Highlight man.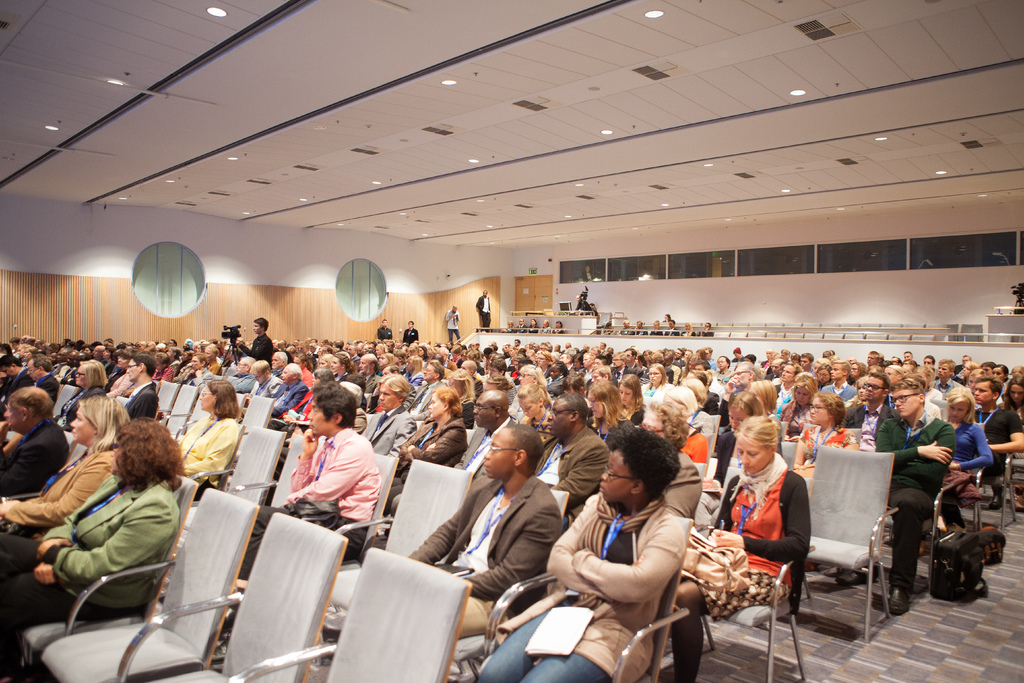
Highlighted region: [left=269, top=358, right=308, bottom=418].
